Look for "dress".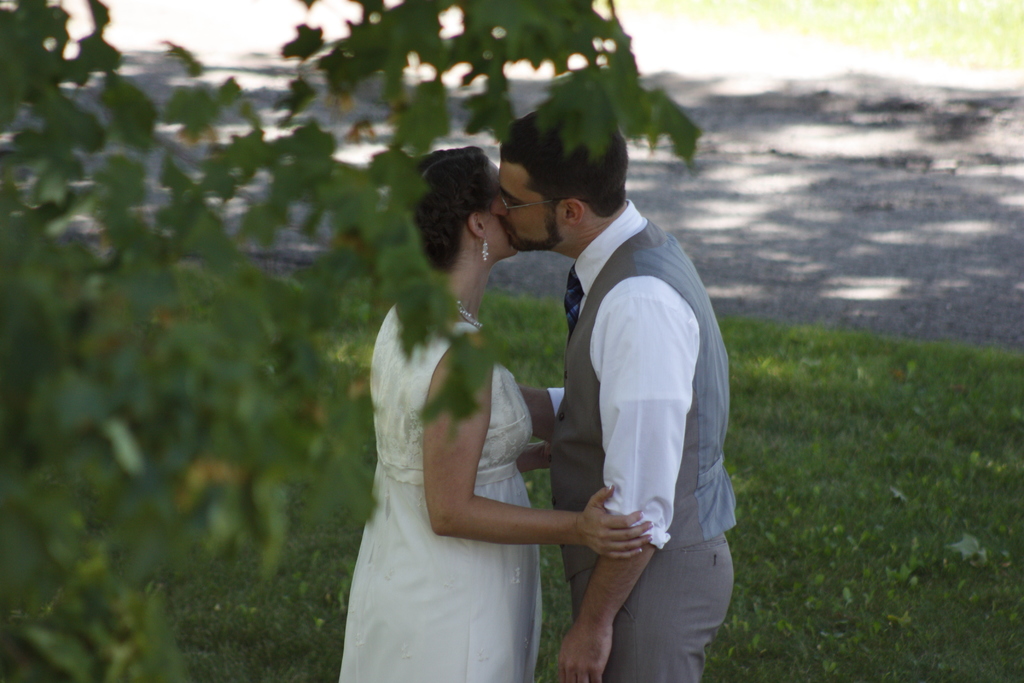
Found: [left=341, top=215, right=587, bottom=672].
